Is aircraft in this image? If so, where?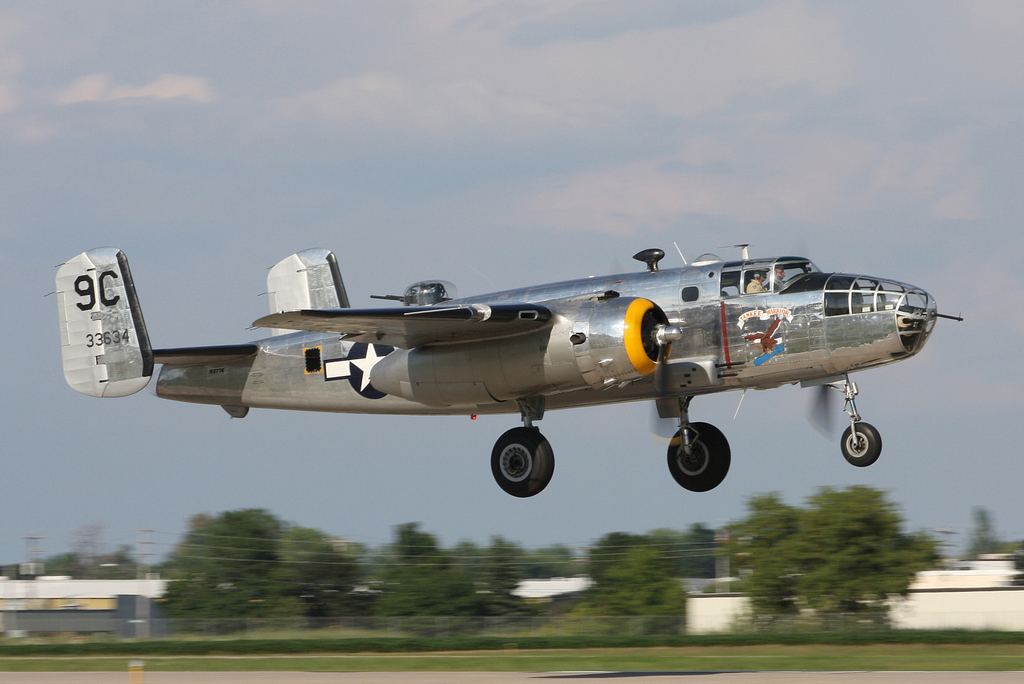
Yes, at Rect(56, 218, 941, 495).
